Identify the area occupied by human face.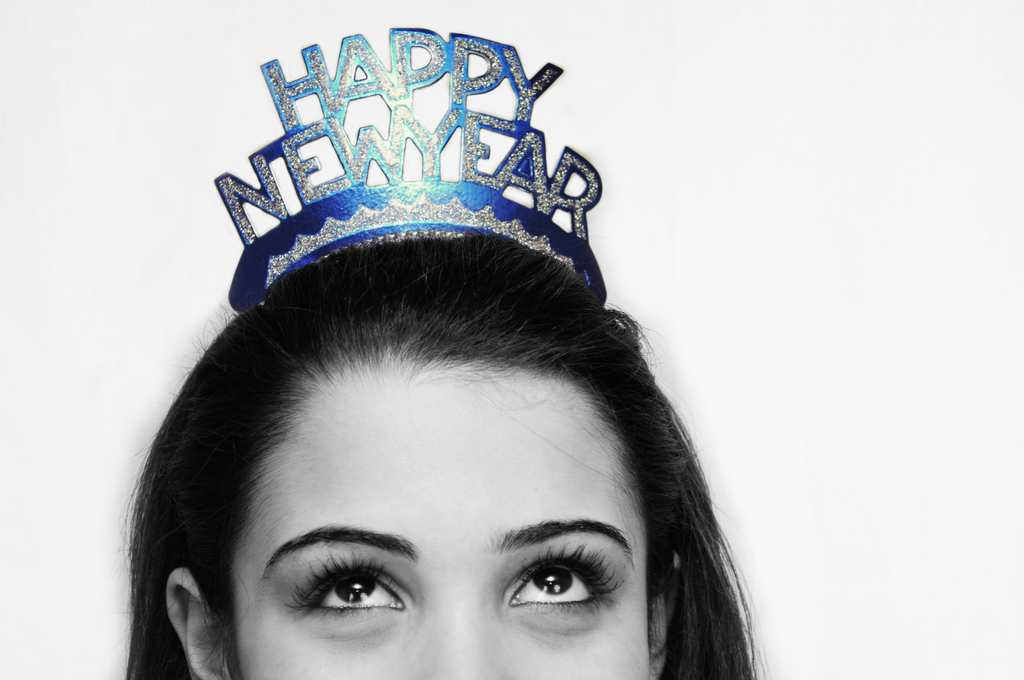
Area: [234,353,651,679].
